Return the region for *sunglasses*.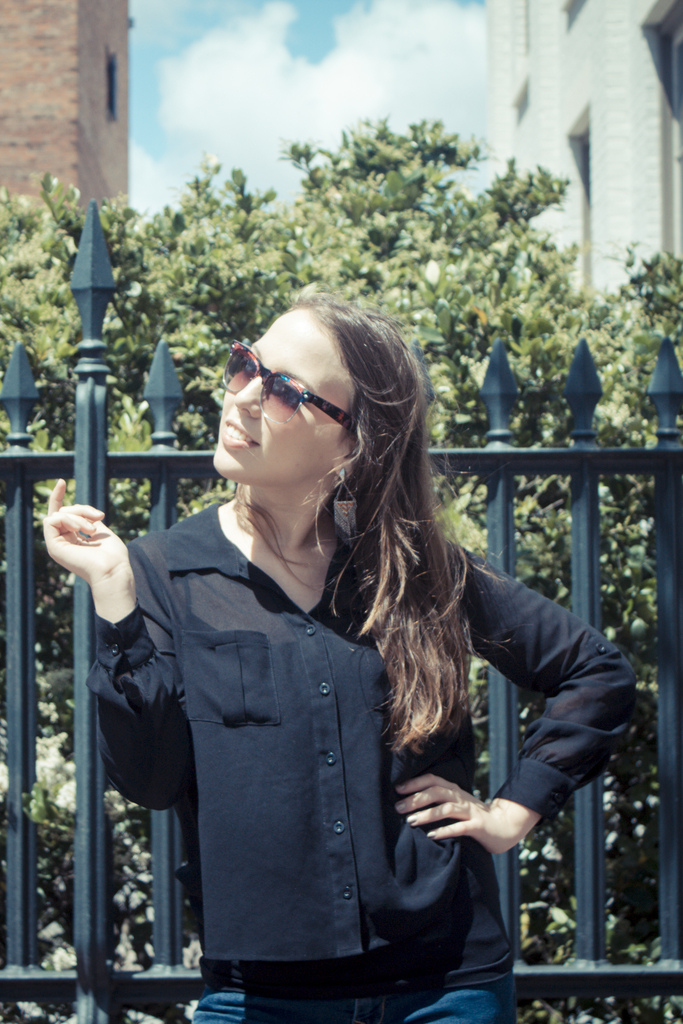
rect(224, 338, 351, 428).
